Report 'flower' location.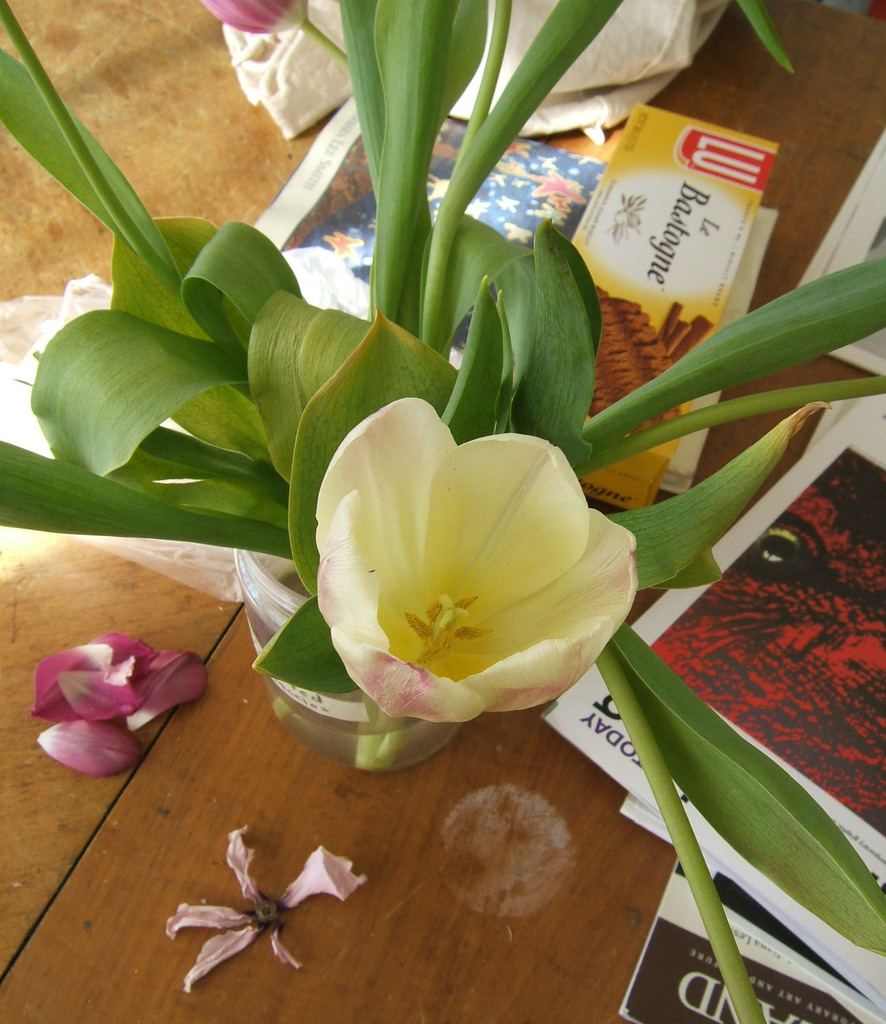
Report: 201:0:306:35.
